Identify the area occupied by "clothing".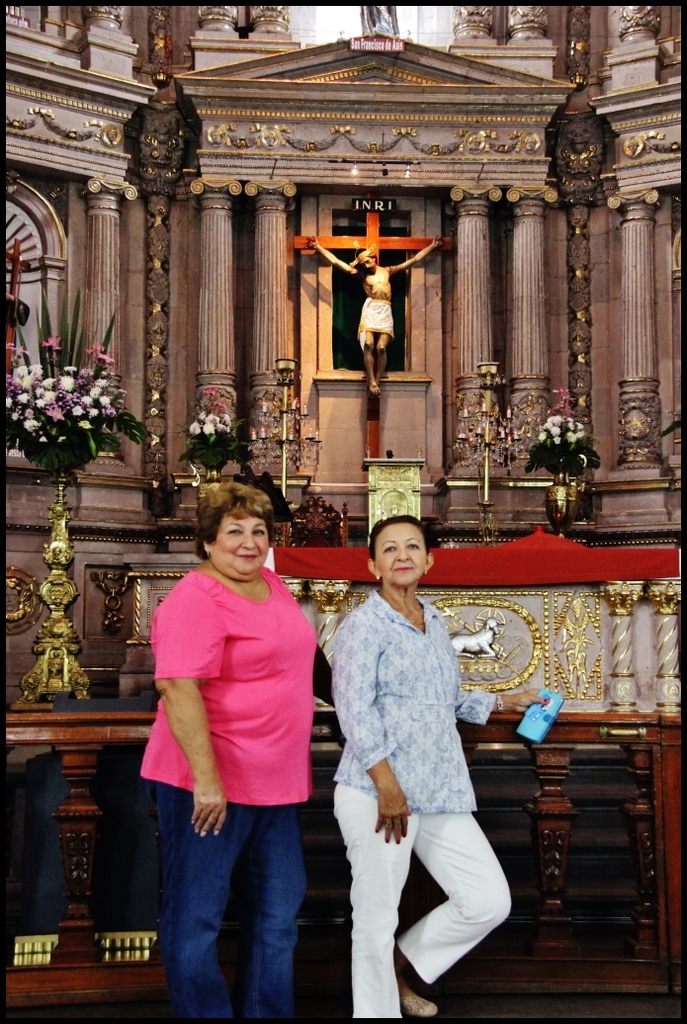
Area: locate(135, 570, 314, 1023).
